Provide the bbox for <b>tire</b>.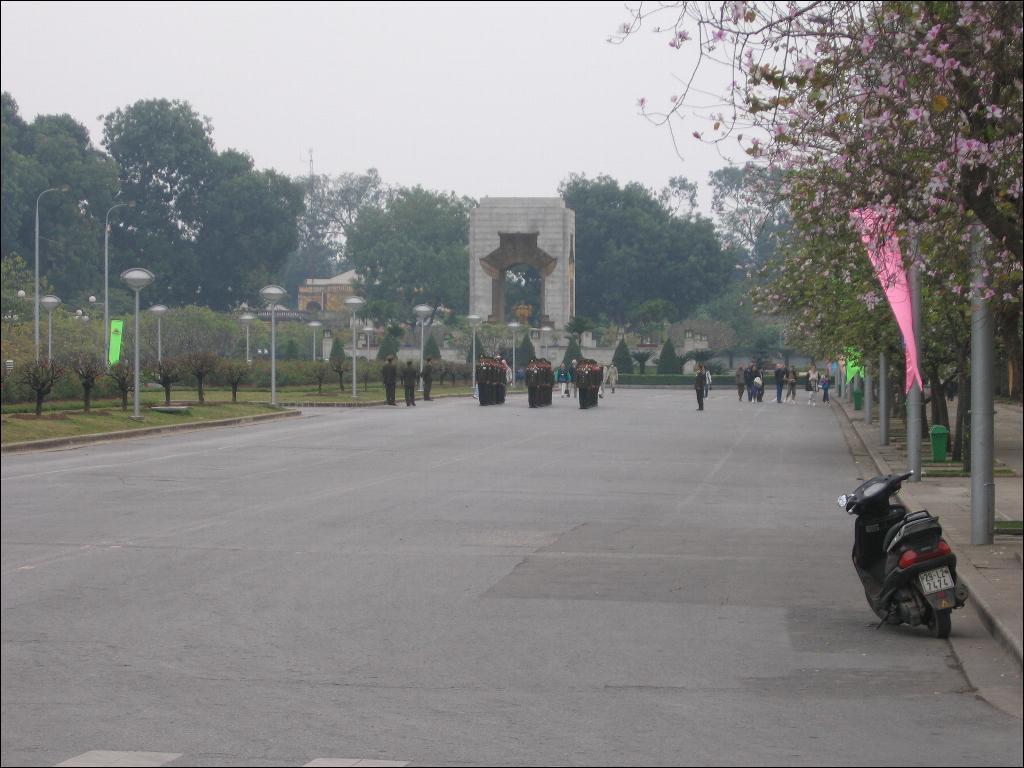
{"x1": 914, "y1": 592, "x2": 949, "y2": 640}.
